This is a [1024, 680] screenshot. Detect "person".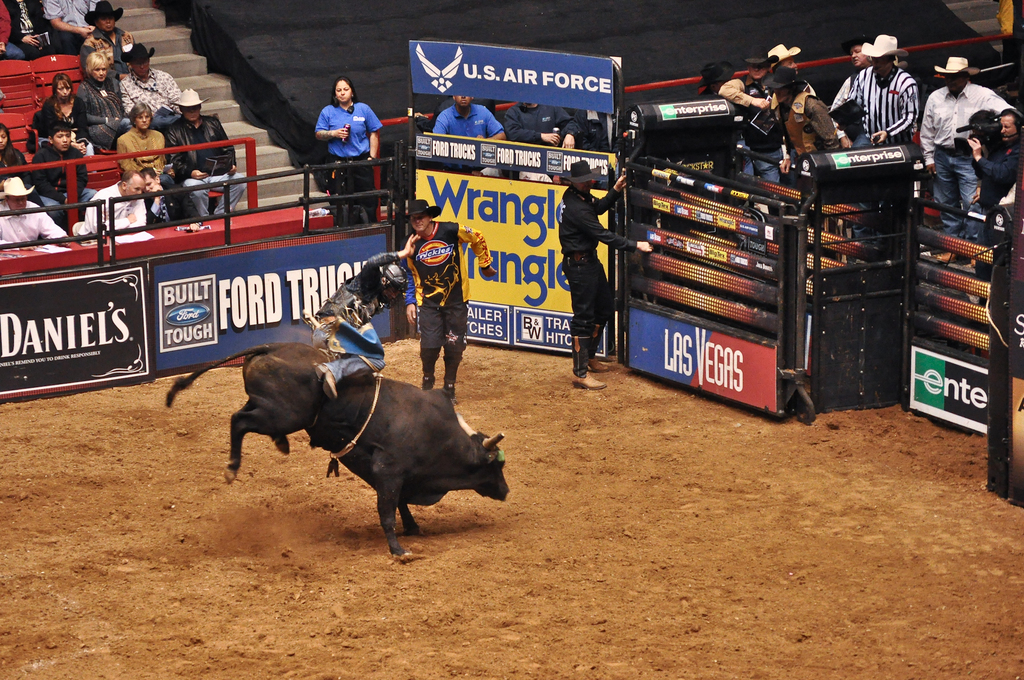
x1=41, y1=67, x2=68, y2=133.
